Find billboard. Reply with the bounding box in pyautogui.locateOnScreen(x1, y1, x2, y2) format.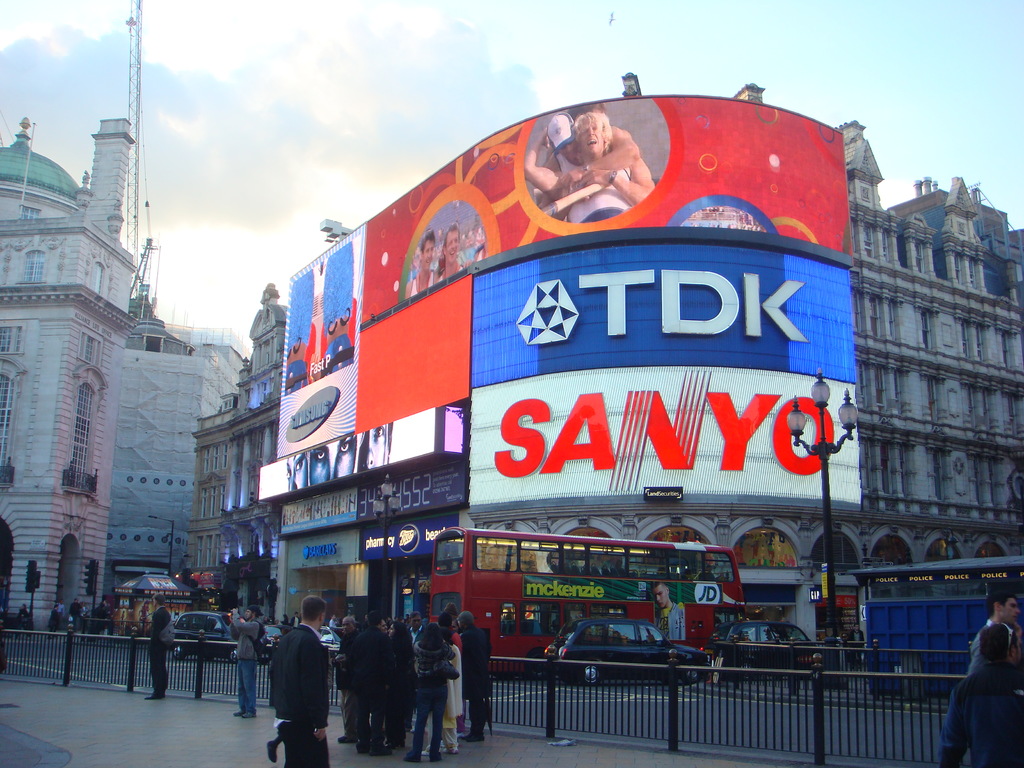
pyautogui.locateOnScreen(361, 269, 469, 436).
